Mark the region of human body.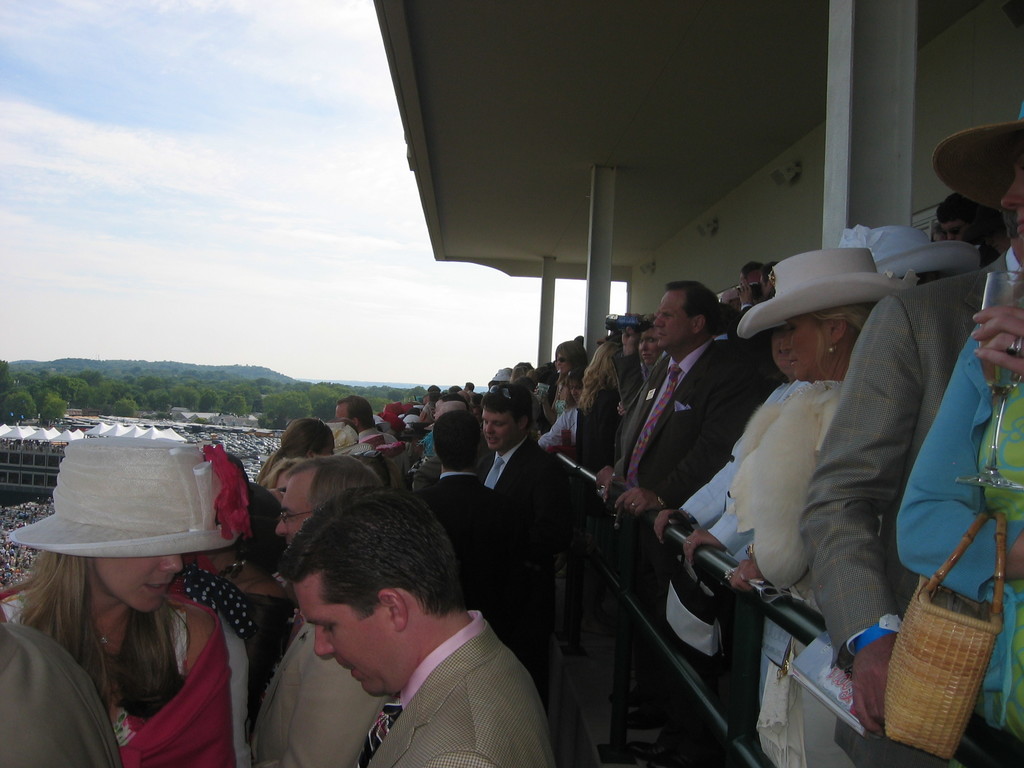
Region: bbox=[243, 624, 394, 759].
